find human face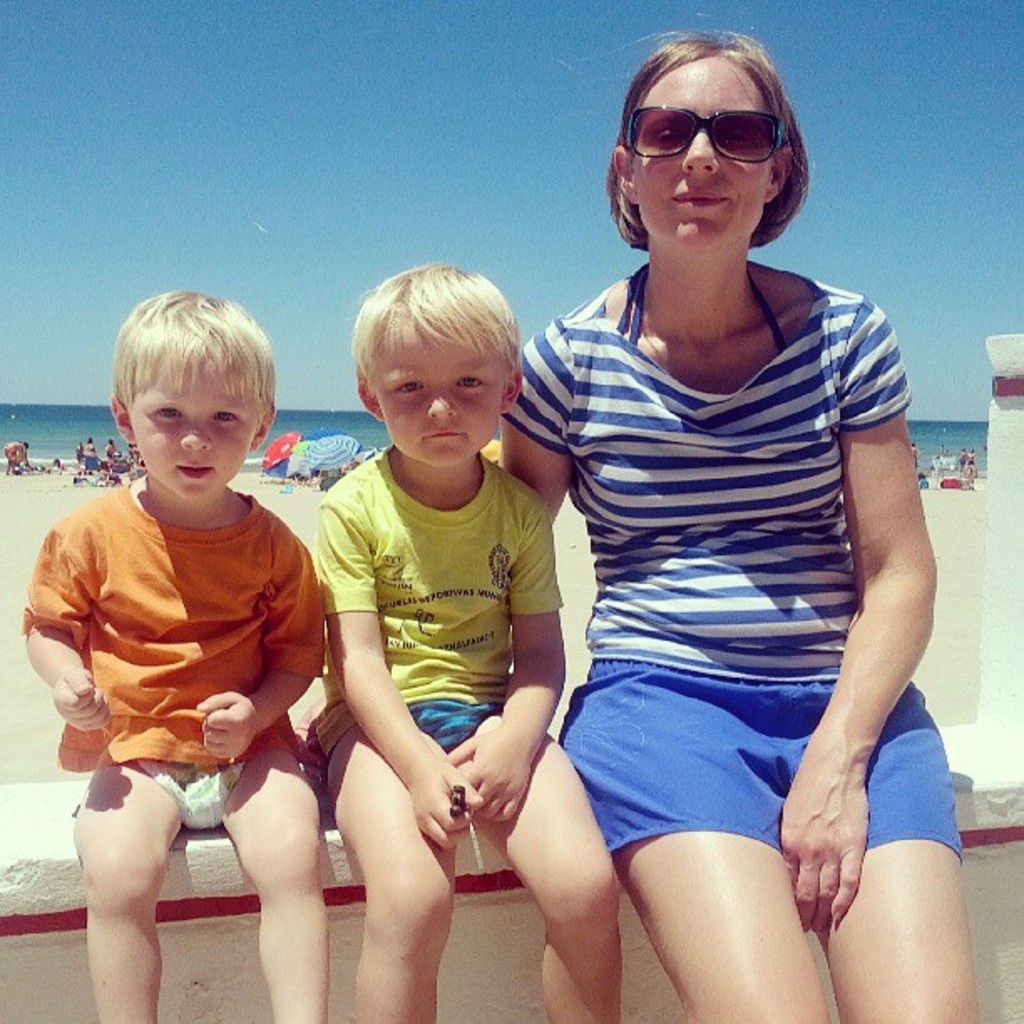
rect(125, 370, 259, 499)
